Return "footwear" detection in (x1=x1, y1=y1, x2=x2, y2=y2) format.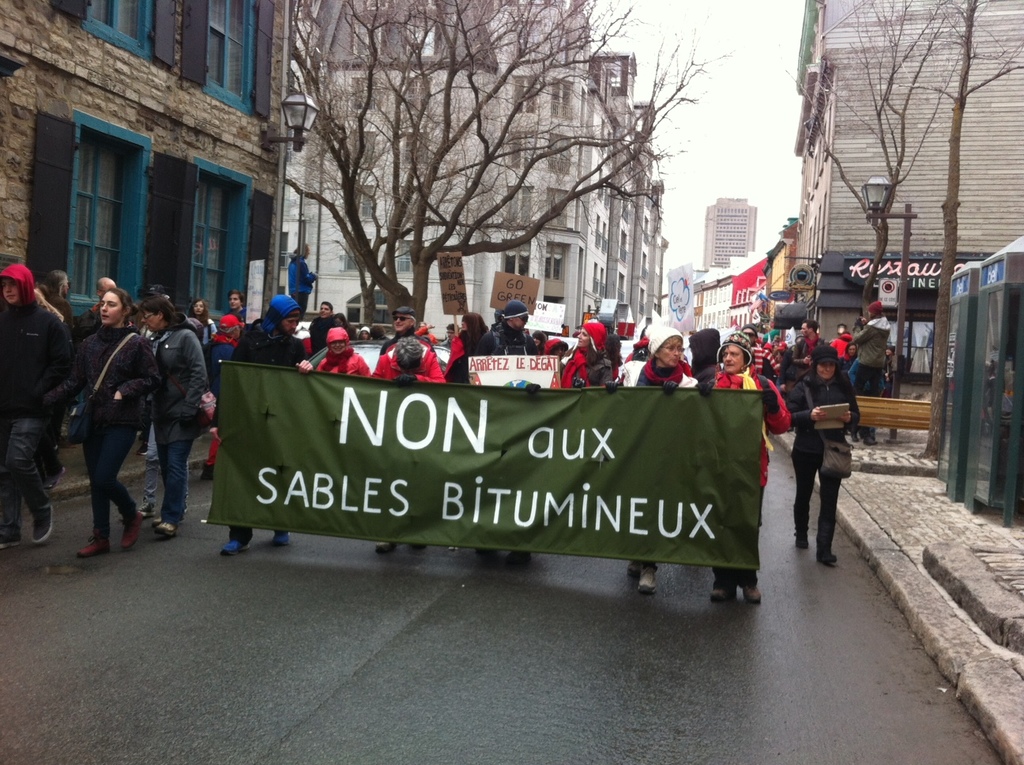
(x1=152, y1=518, x2=177, y2=536).
